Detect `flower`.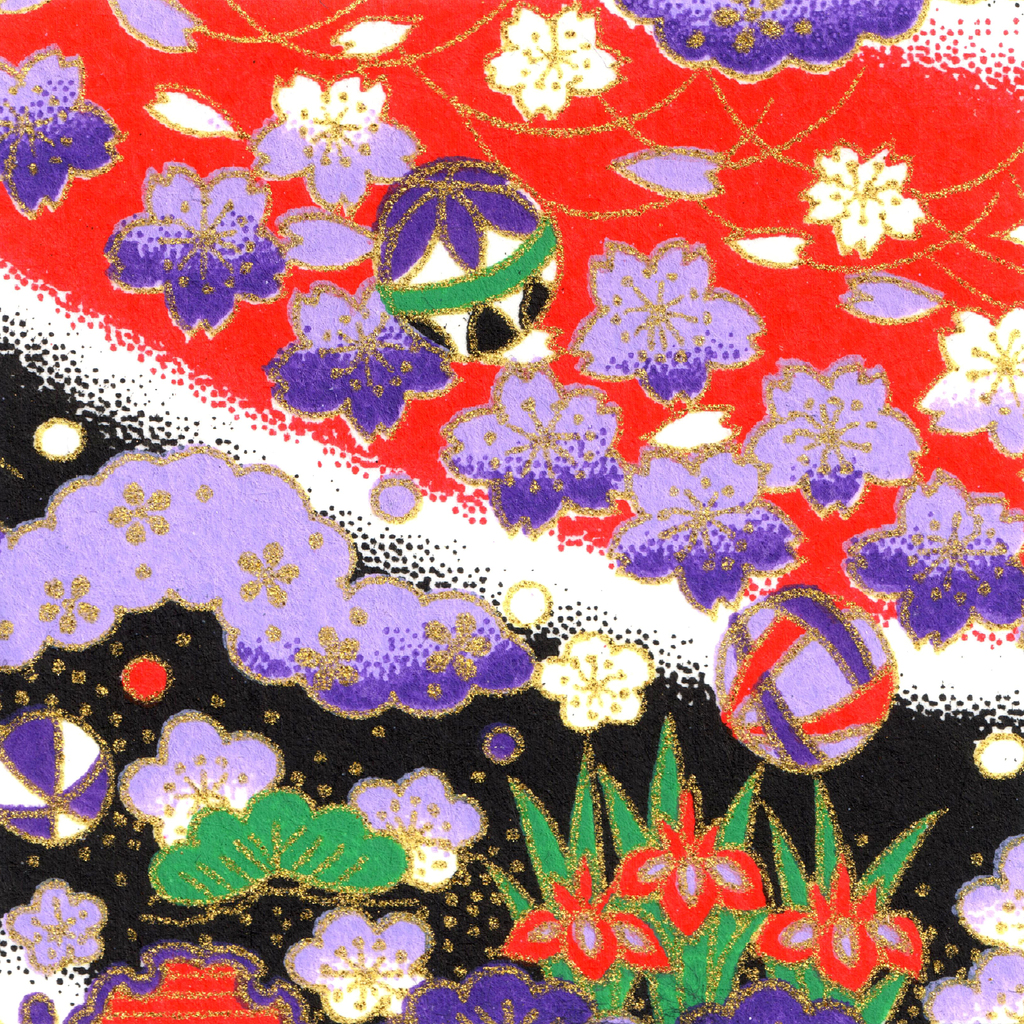
Detected at 106, 164, 292, 344.
